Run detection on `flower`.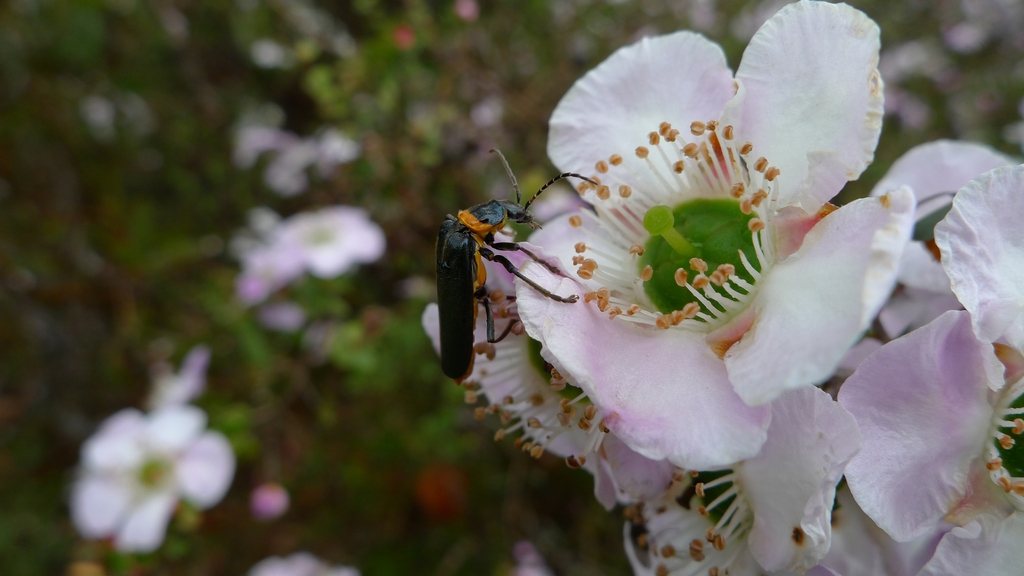
Result: (252,484,292,524).
